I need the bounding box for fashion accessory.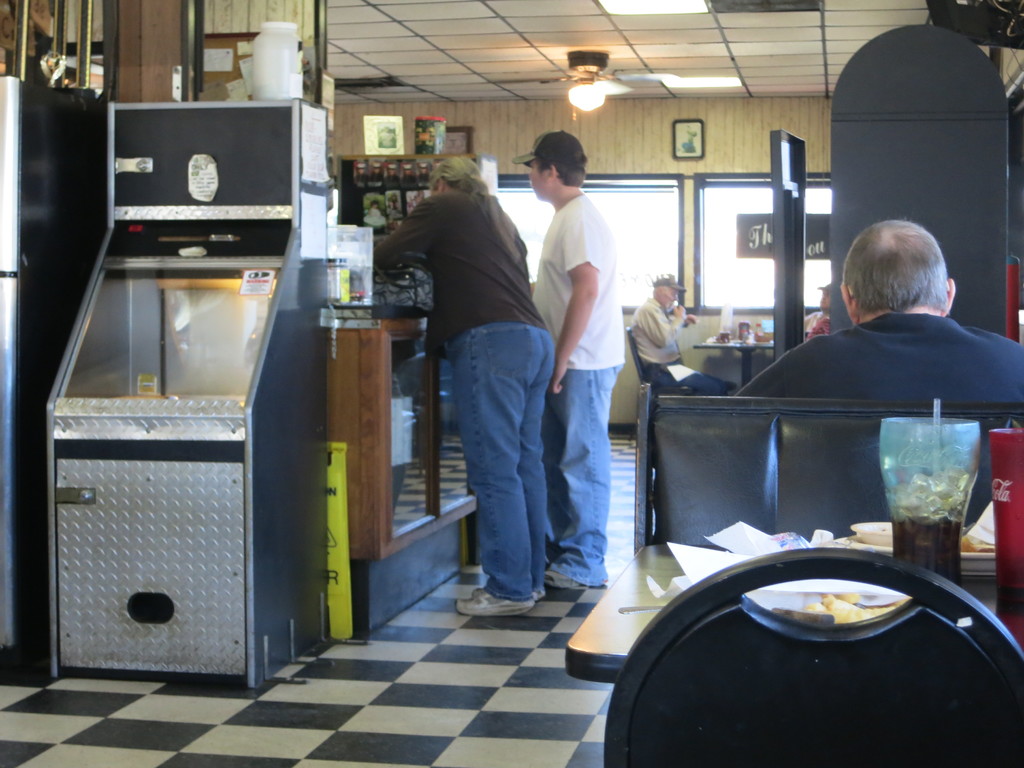
Here it is: pyautogui.locateOnScreen(468, 173, 484, 181).
